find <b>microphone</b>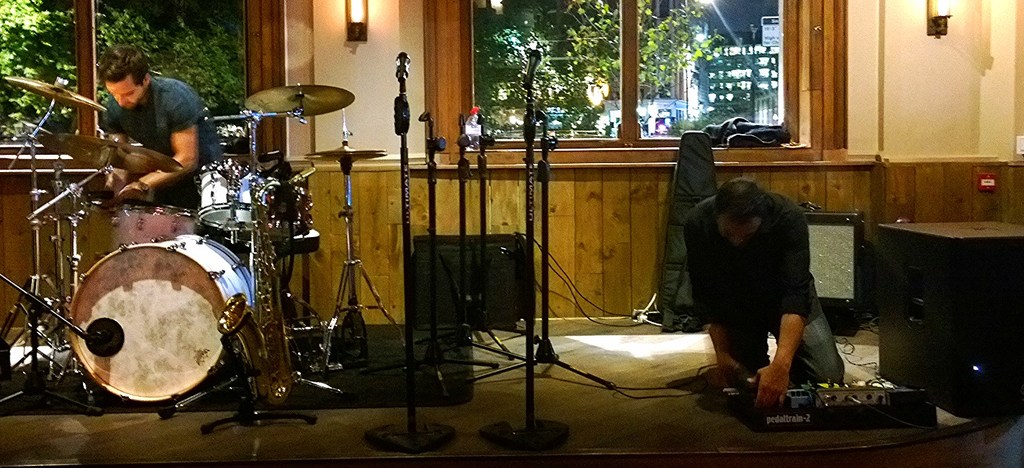
<bbox>523, 49, 540, 89</bbox>
